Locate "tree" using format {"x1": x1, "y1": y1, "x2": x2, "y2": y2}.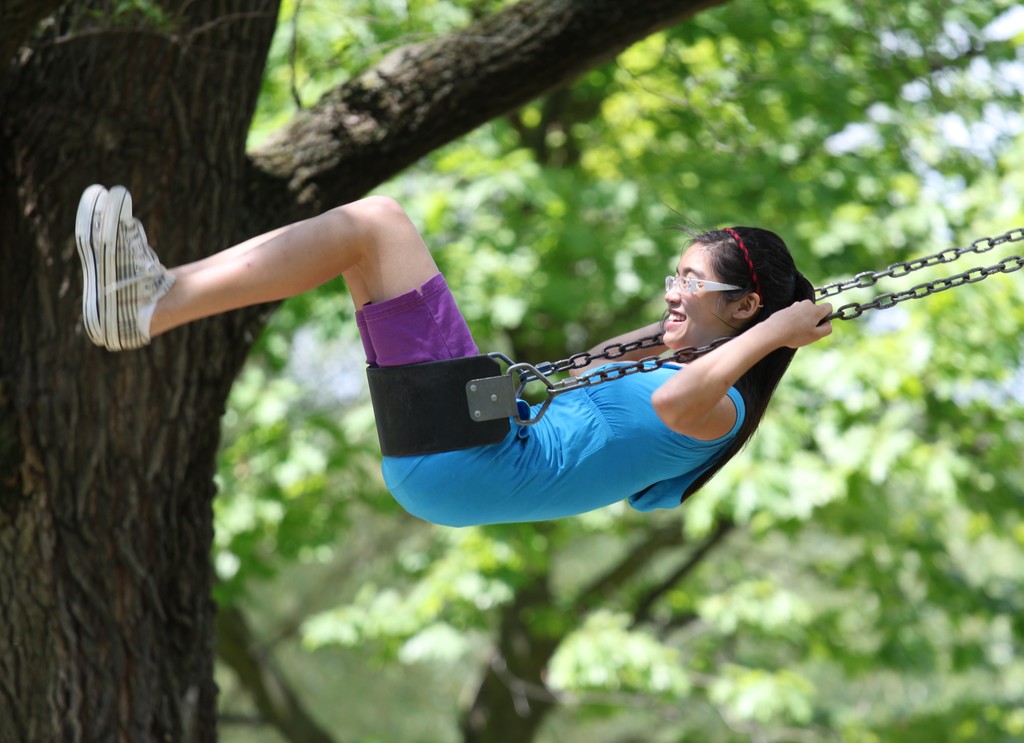
{"x1": 594, "y1": 0, "x2": 1023, "y2": 742}.
